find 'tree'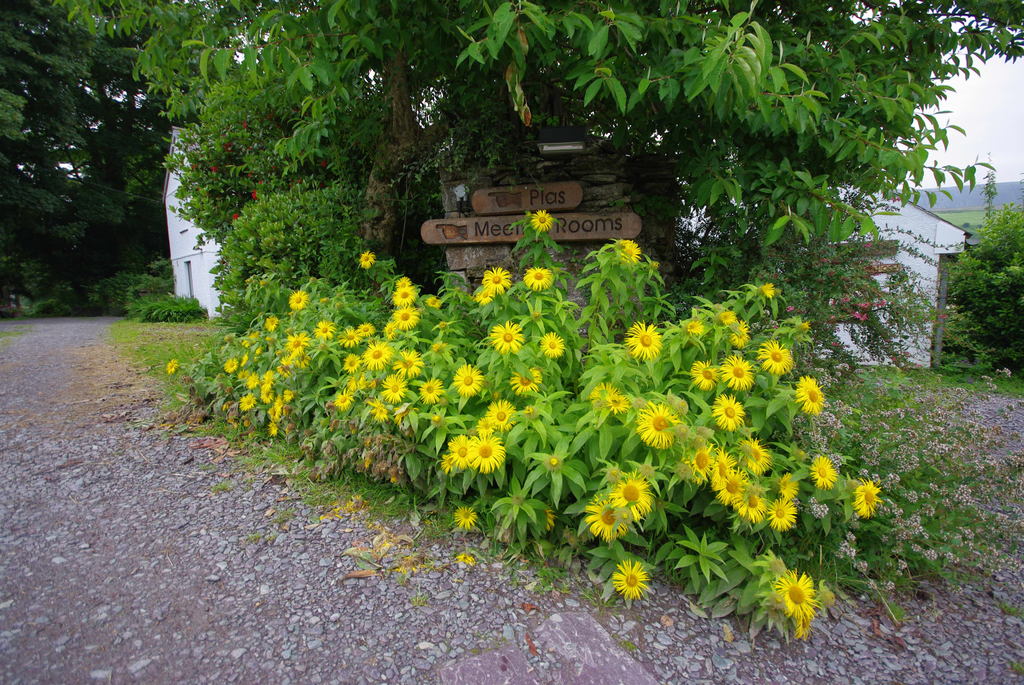
<bbox>945, 196, 1023, 389</bbox>
